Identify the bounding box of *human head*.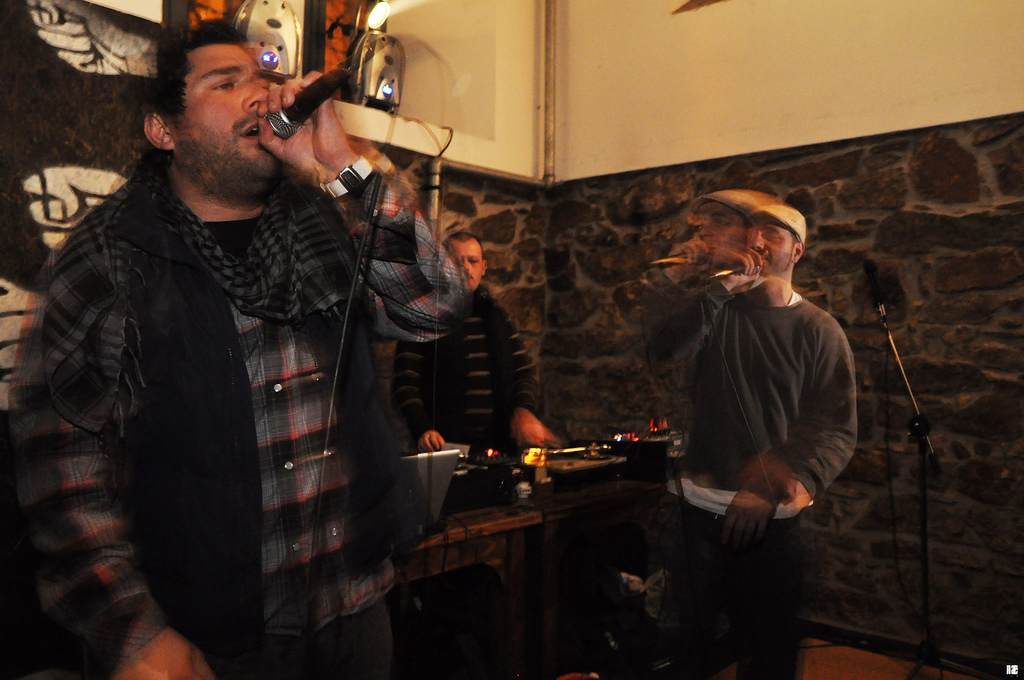
bbox=(134, 24, 286, 186).
